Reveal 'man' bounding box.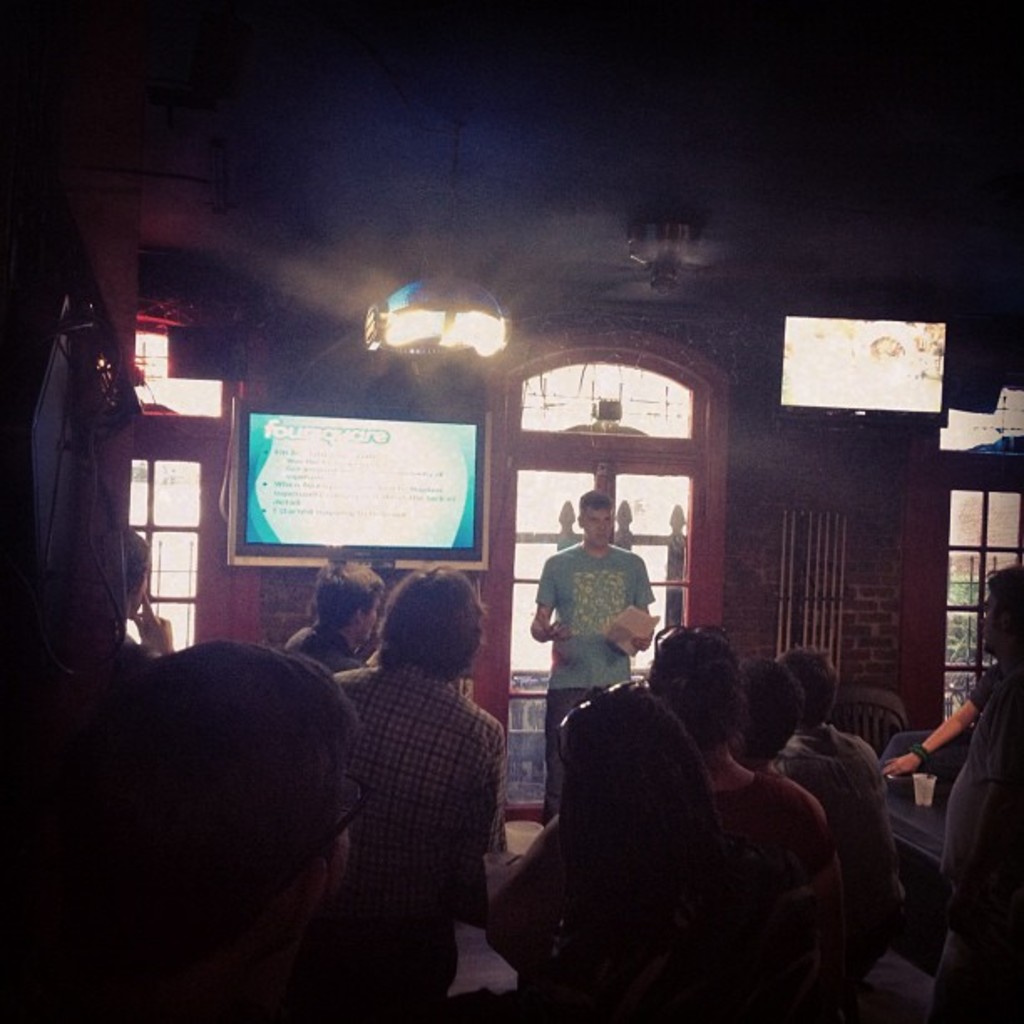
Revealed: locate(773, 644, 907, 977).
